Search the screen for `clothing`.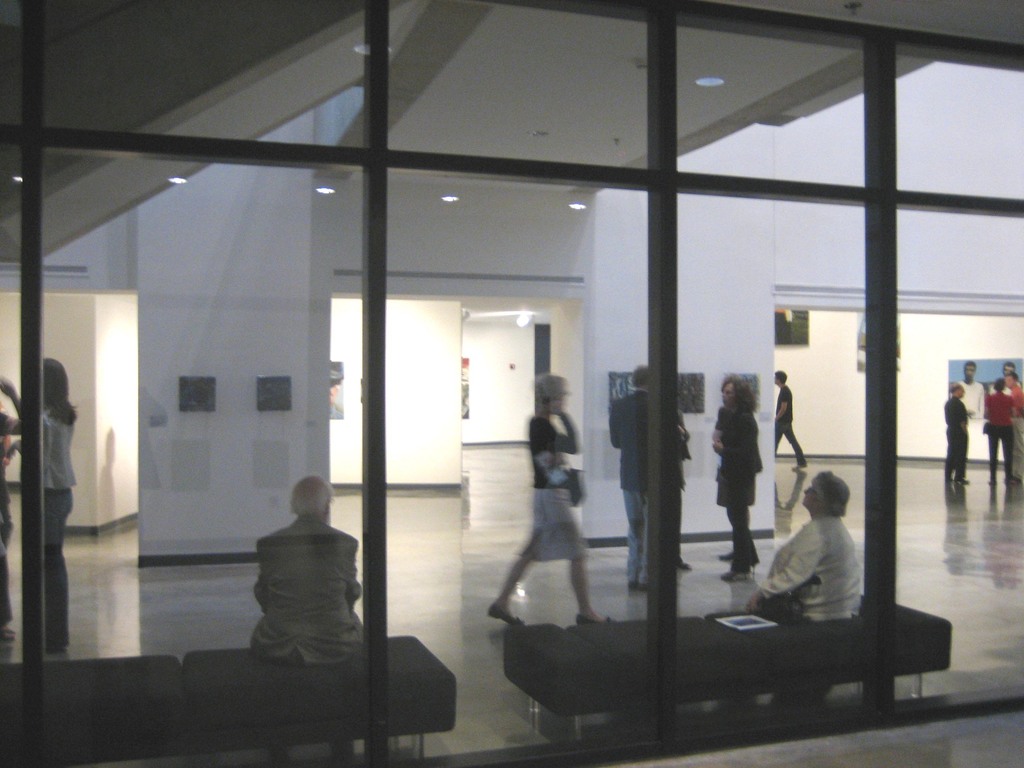
Found at [714, 396, 763, 576].
